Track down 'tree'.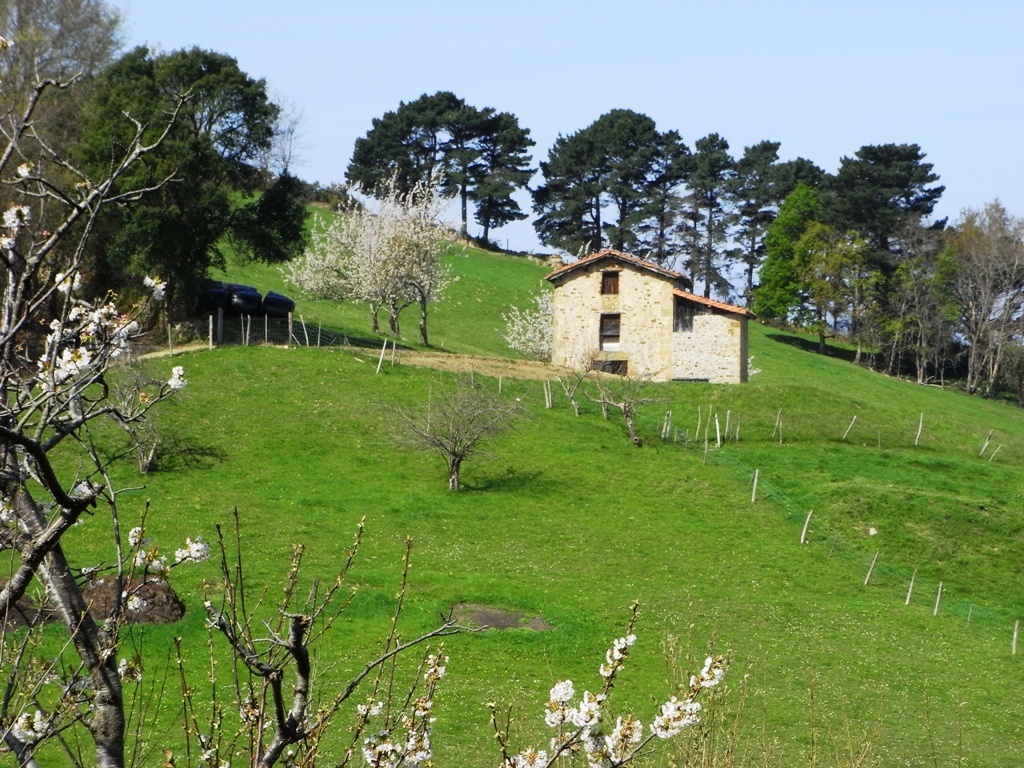
Tracked to Rect(830, 236, 957, 376).
